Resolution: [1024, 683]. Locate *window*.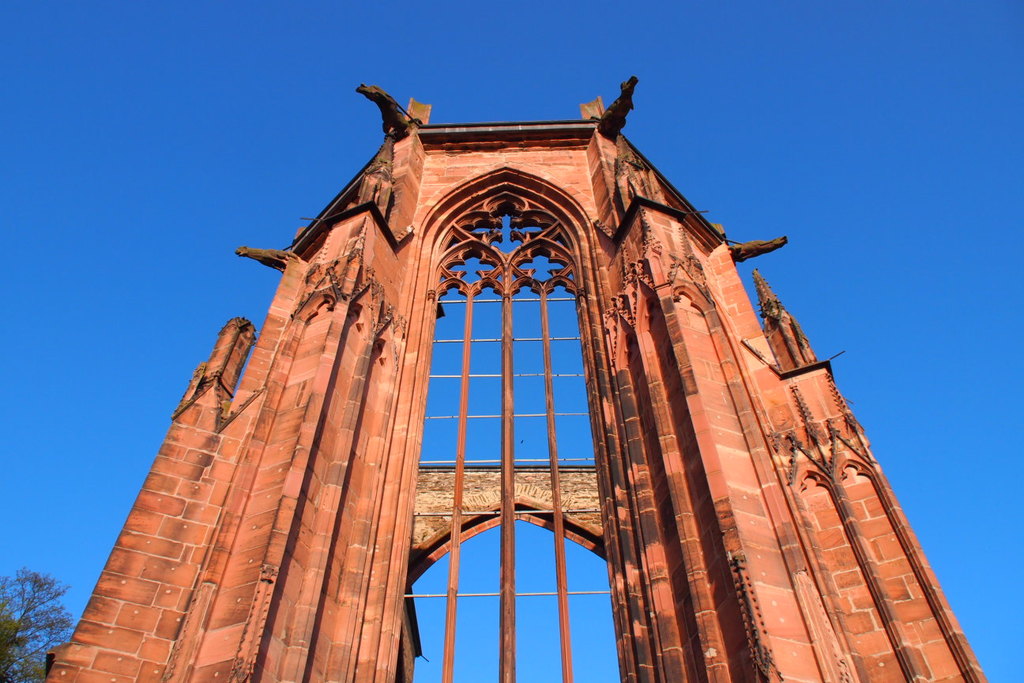
{"x1": 395, "y1": 164, "x2": 608, "y2": 462}.
